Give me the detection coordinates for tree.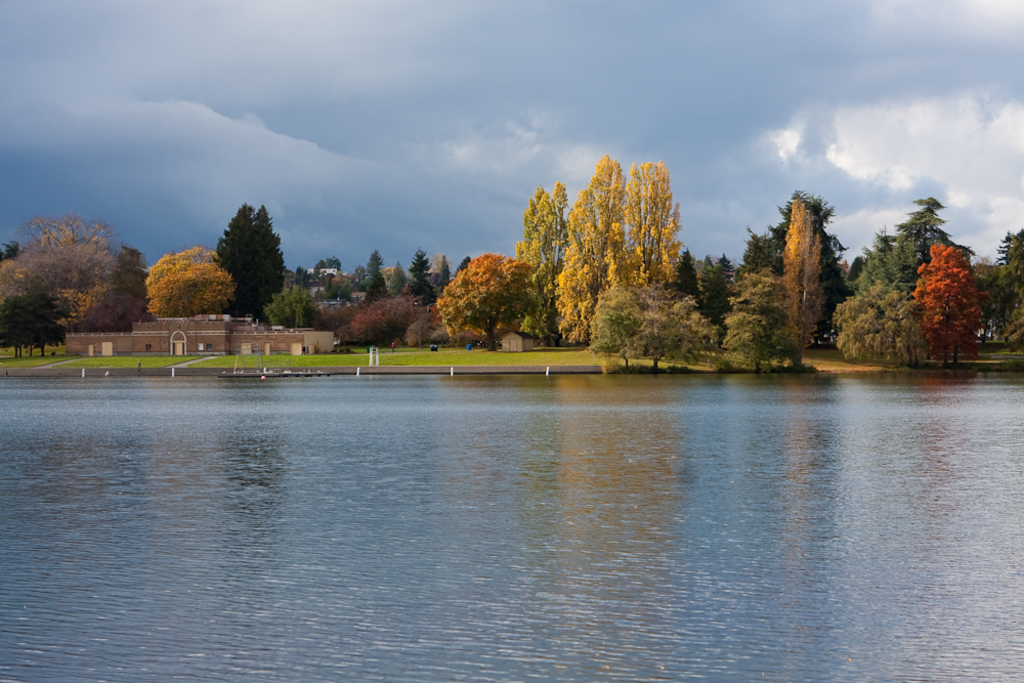
{"x1": 994, "y1": 229, "x2": 1023, "y2": 324}.
